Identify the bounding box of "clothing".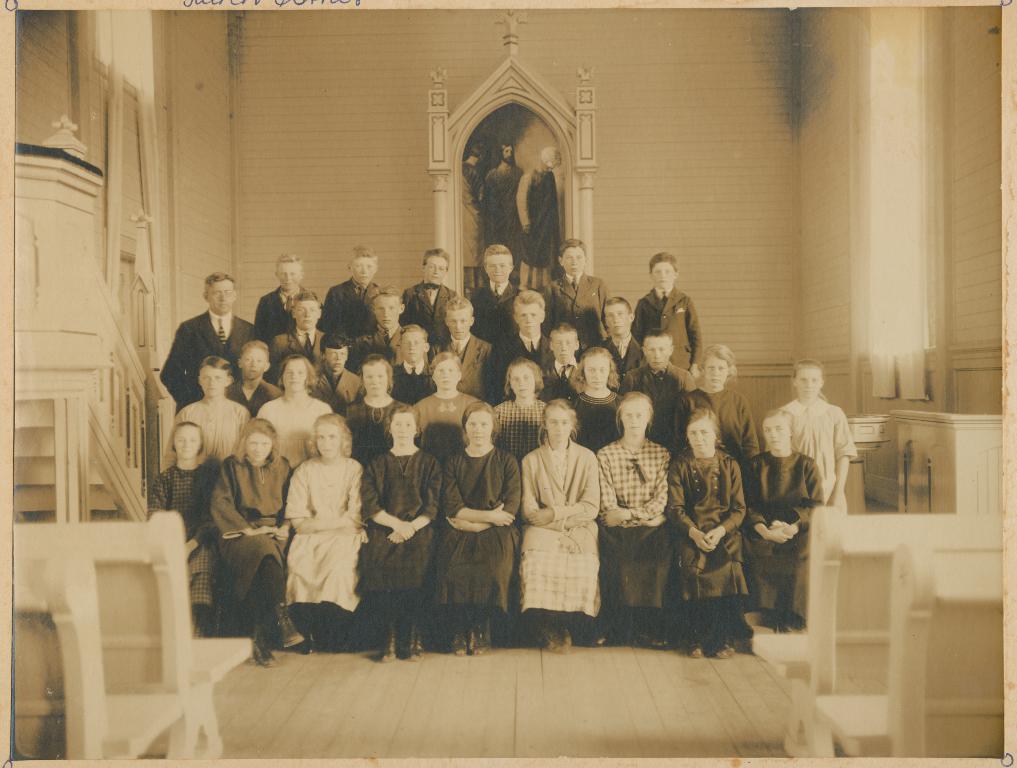
select_region(516, 172, 563, 288).
